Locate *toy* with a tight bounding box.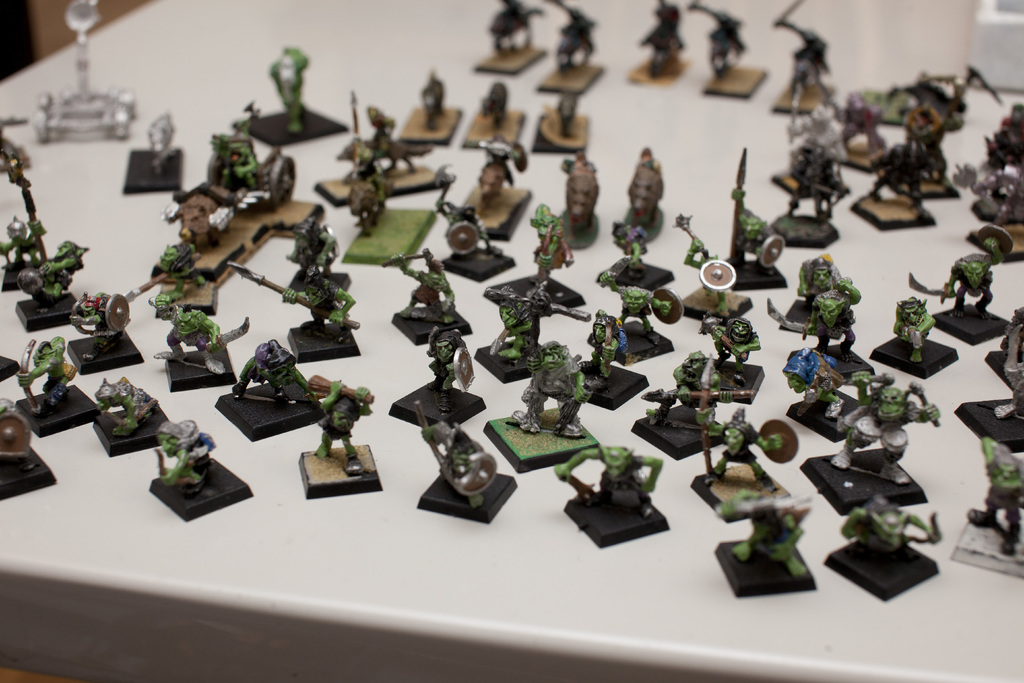
30,0,142,135.
